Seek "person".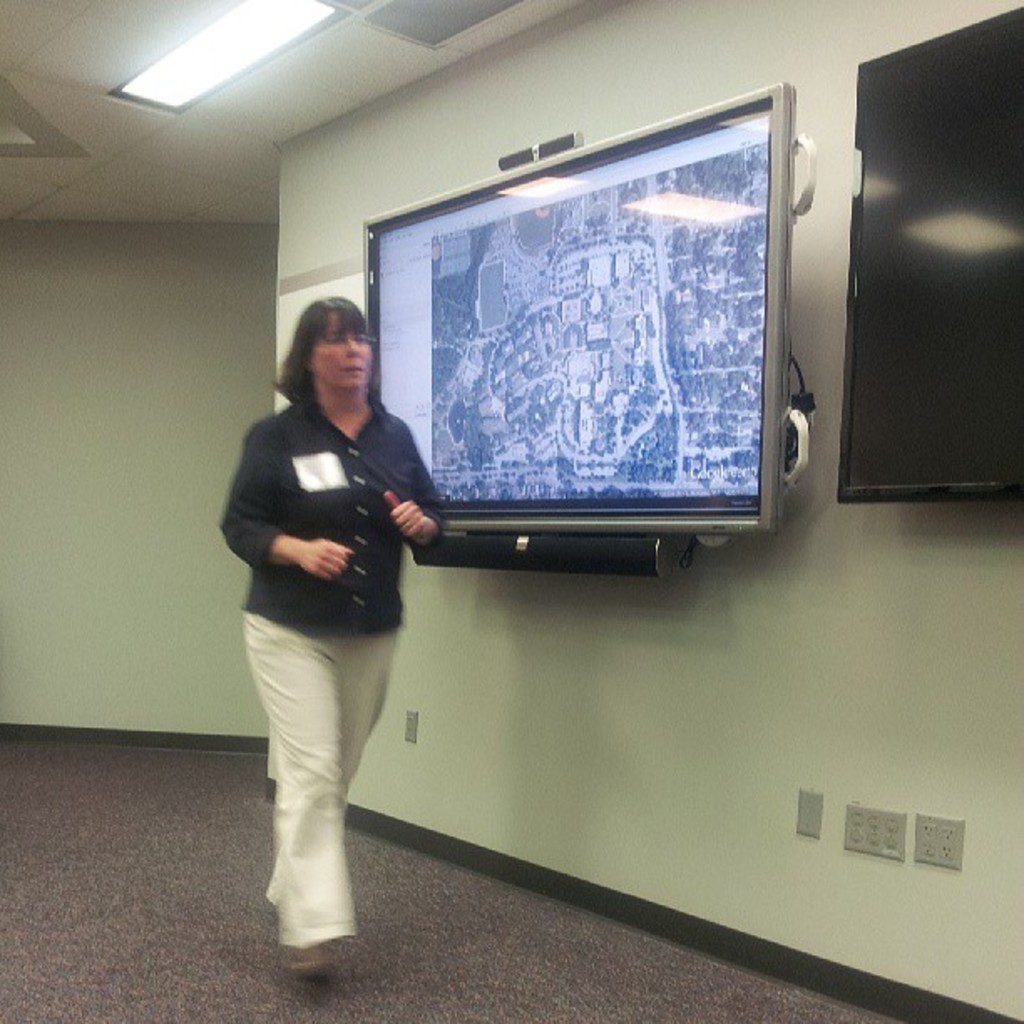
crop(224, 294, 447, 980).
